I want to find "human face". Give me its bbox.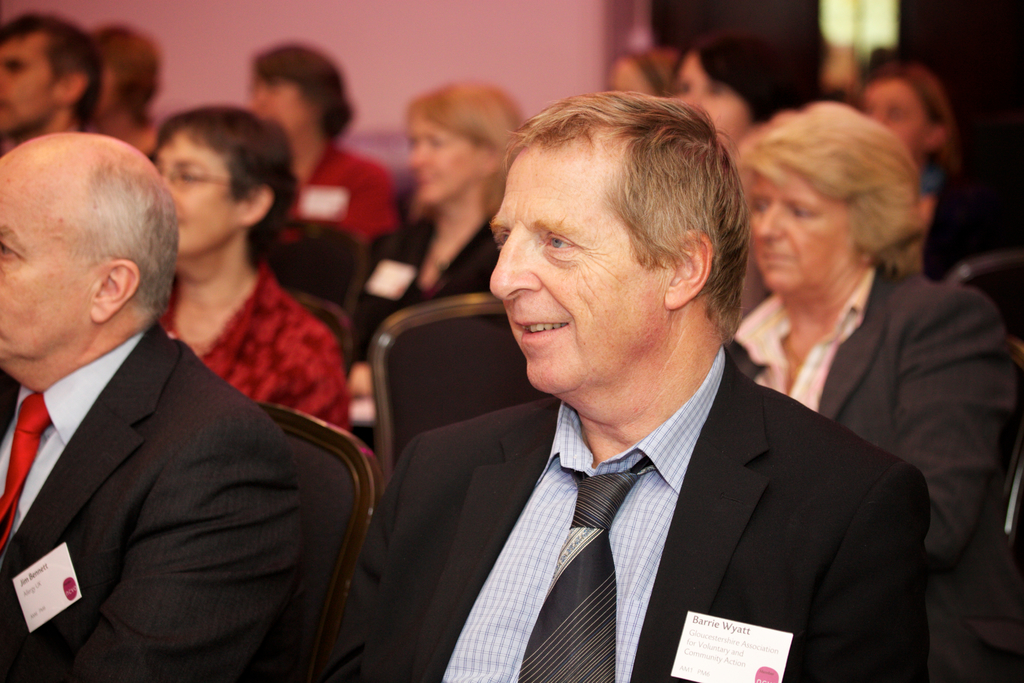
[left=863, top=81, right=929, bottom=158].
